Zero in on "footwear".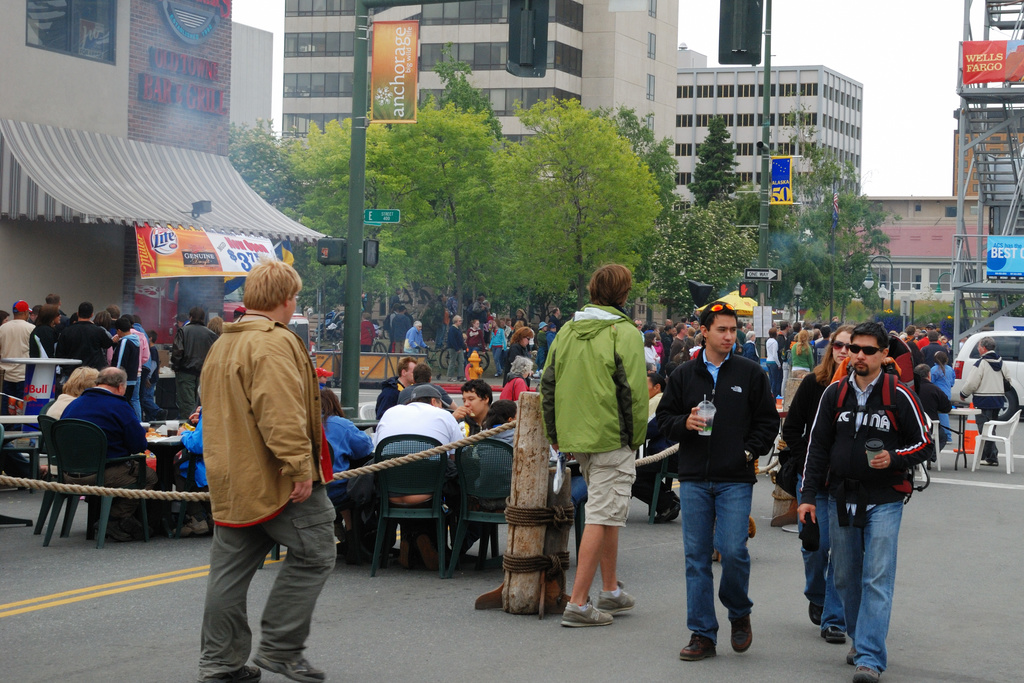
Zeroed in: <region>398, 534, 412, 564</region>.
